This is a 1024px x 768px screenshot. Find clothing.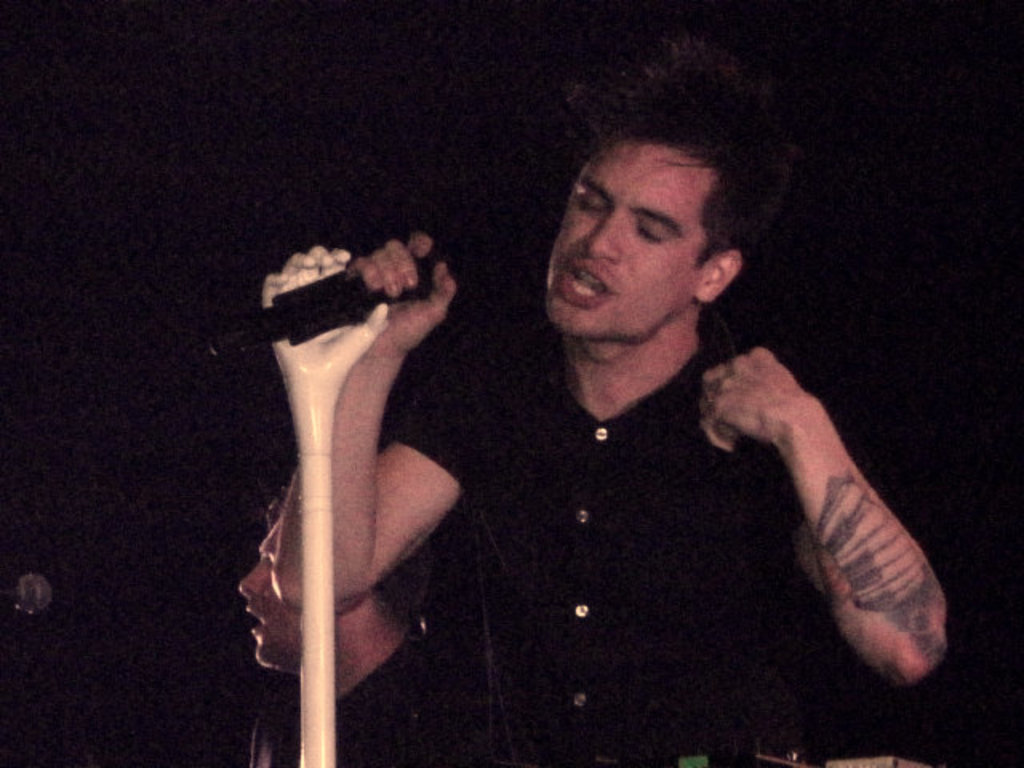
Bounding box: left=382, top=299, right=810, bottom=766.
